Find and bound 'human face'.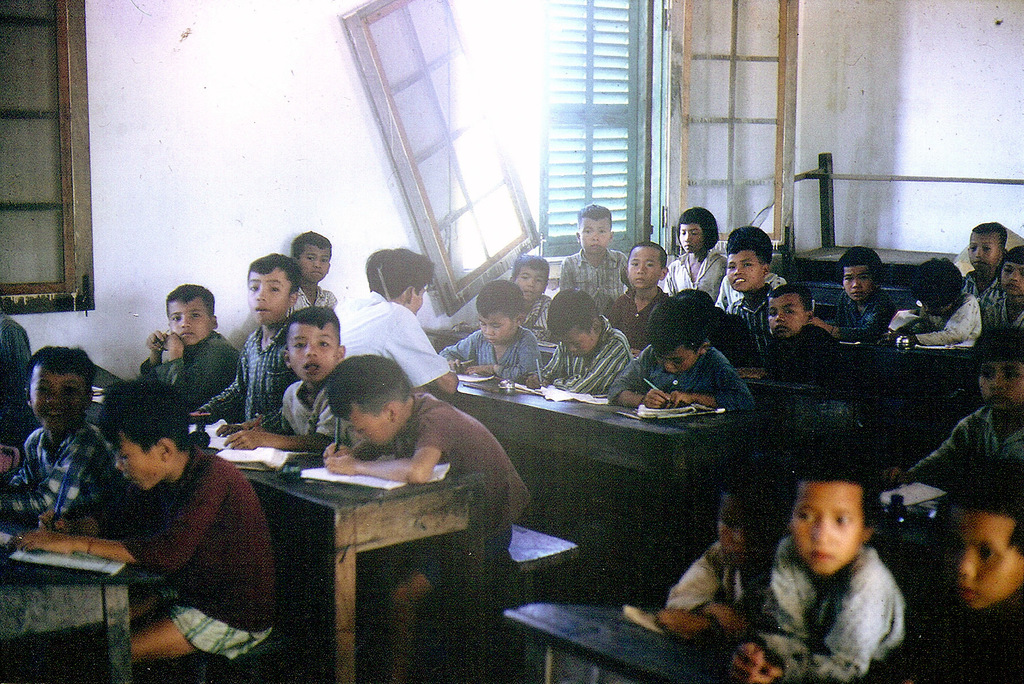
Bound: <box>576,215,609,252</box>.
